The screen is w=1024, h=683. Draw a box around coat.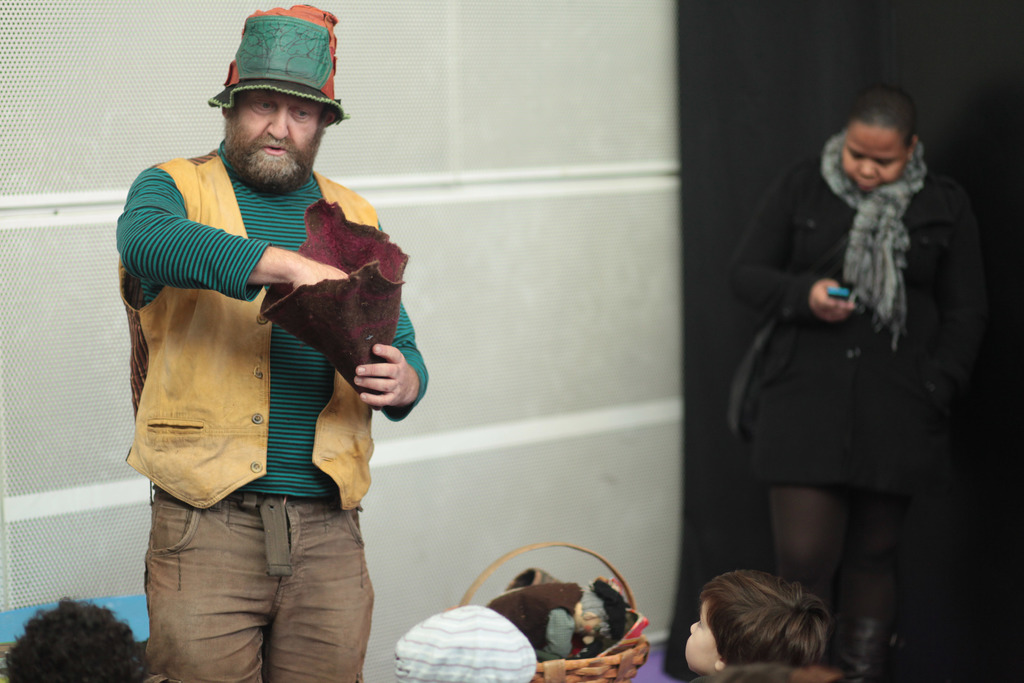
bbox=[126, 115, 421, 527].
